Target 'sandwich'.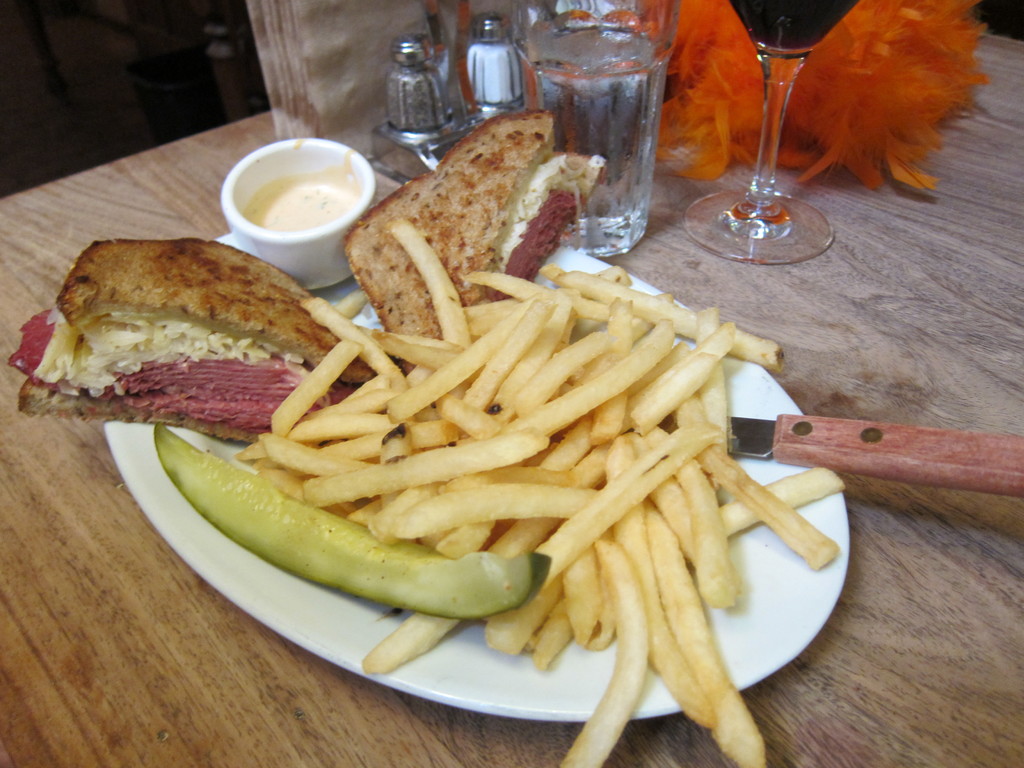
Target region: 342,110,606,372.
